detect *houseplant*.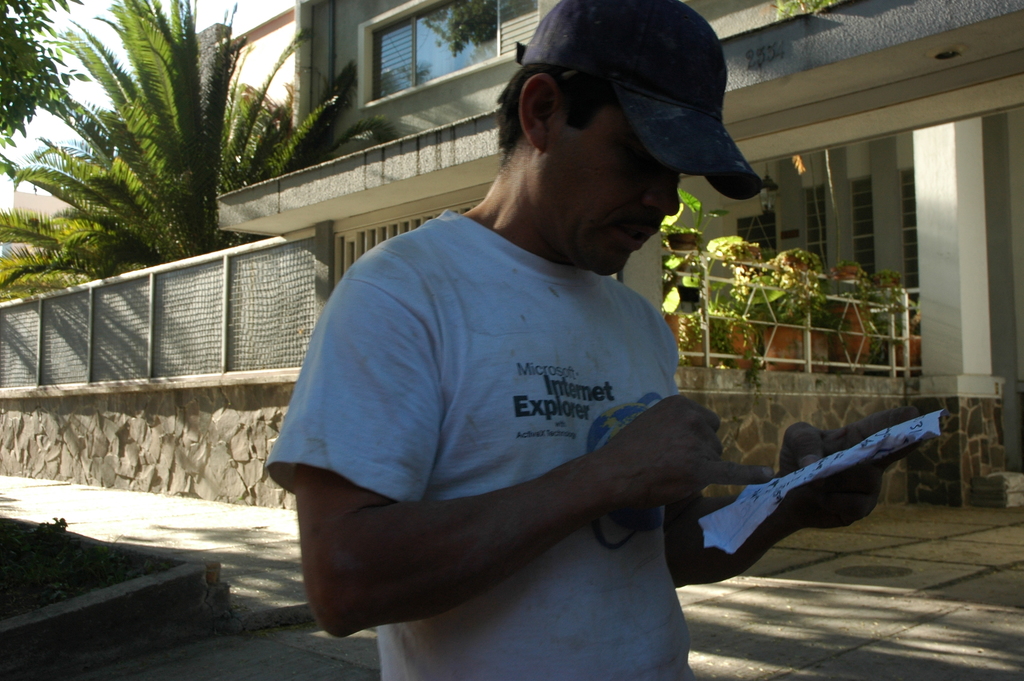
Detected at (766, 253, 819, 377).
